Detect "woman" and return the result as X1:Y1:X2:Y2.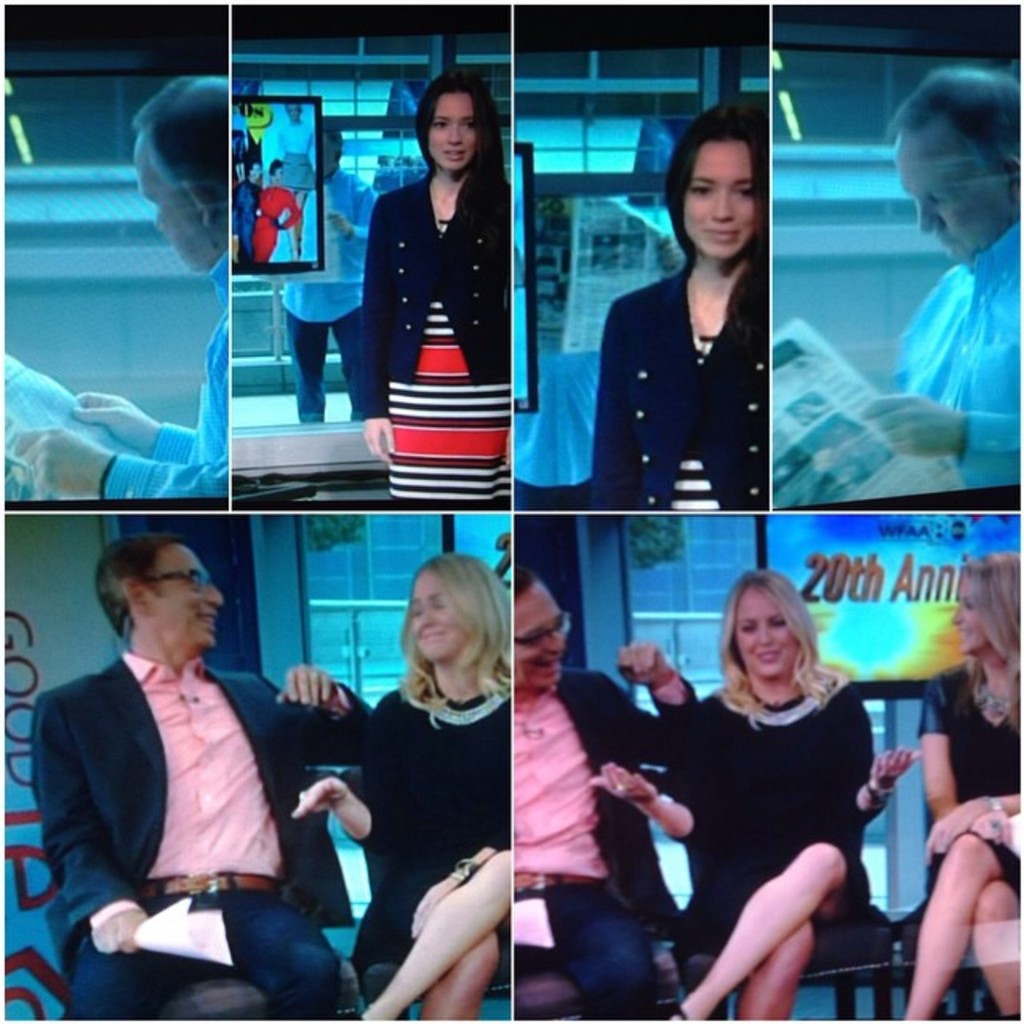
896:542:1022:1022.
